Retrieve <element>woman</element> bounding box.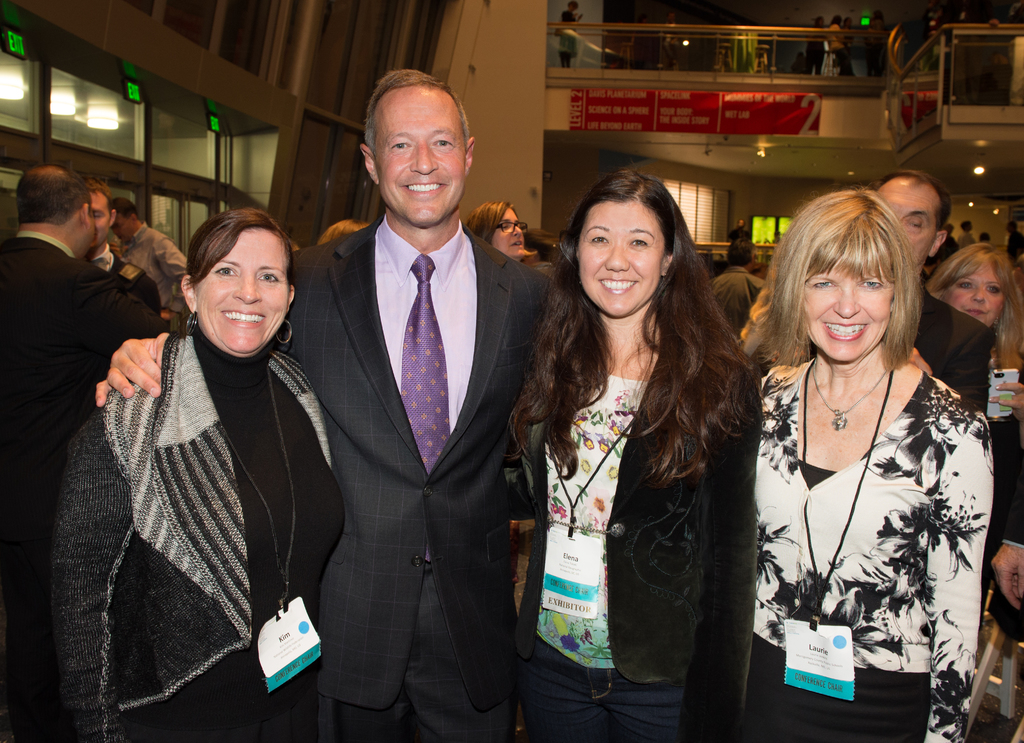
Bounding box: l=828, t=14, r=857, b=74.
